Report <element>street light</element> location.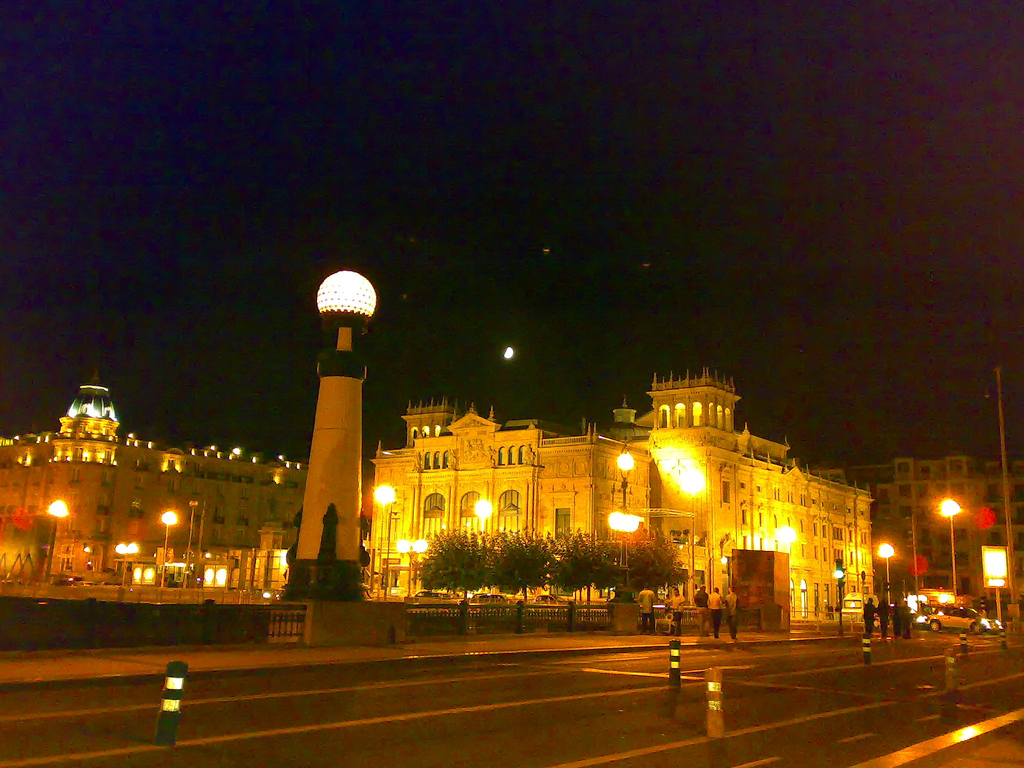
Report: (left=399, top=538, right=435, bottom=601).
